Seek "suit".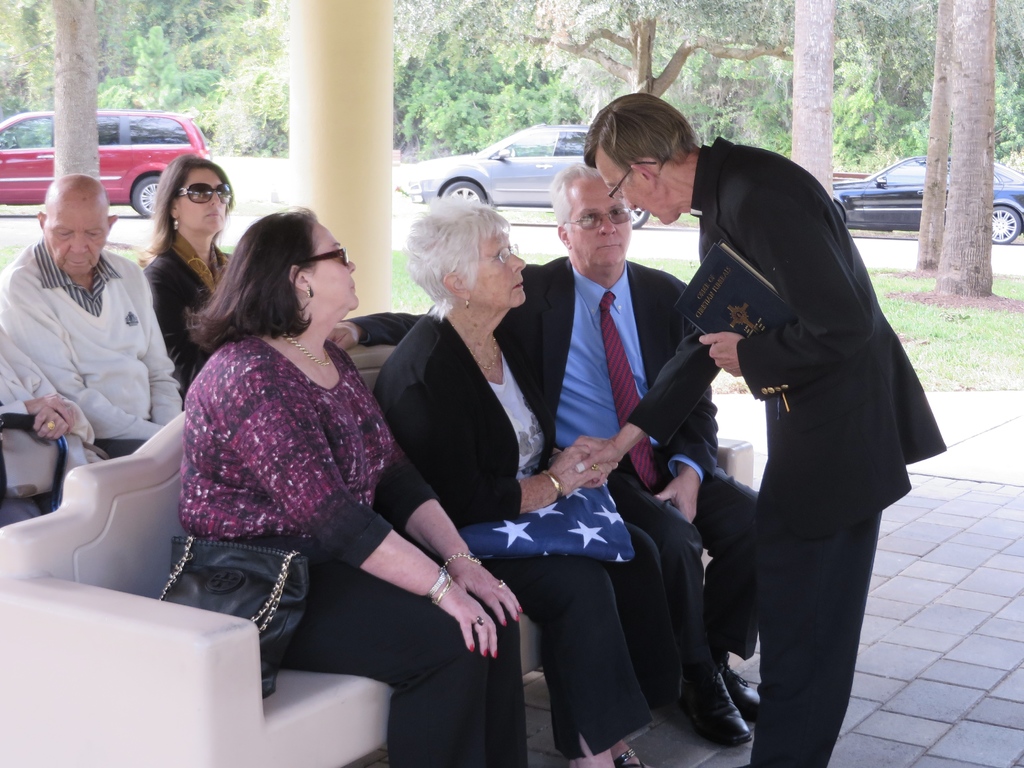
select_region(346, 254, 724, 490).
